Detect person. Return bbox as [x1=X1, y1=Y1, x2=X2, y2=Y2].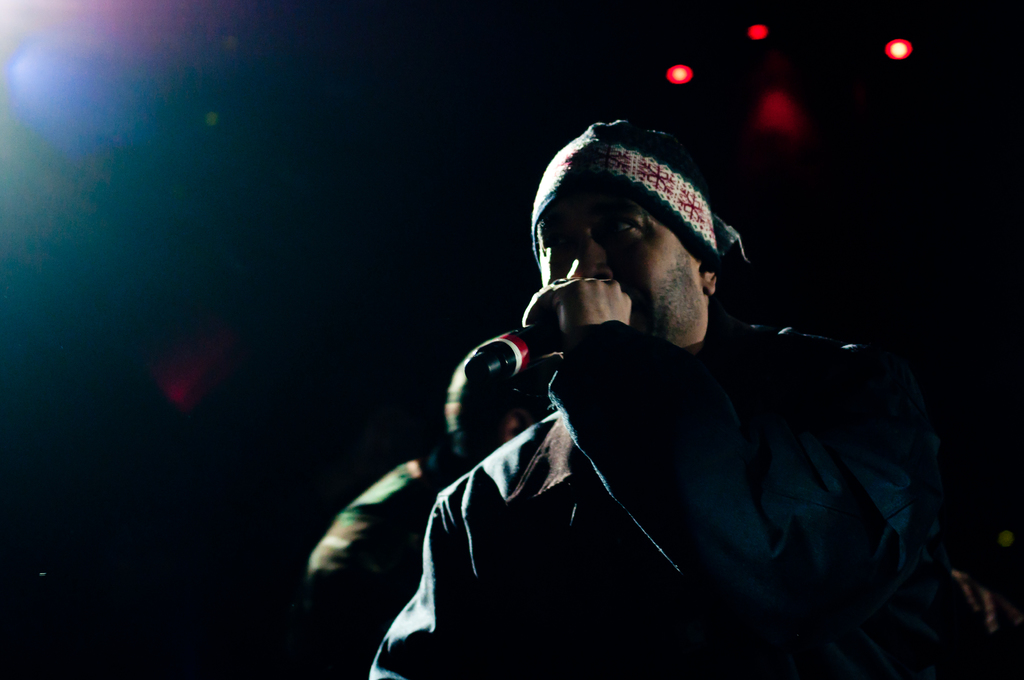
[x1=317, y1=93, x2=936, y2=667].
